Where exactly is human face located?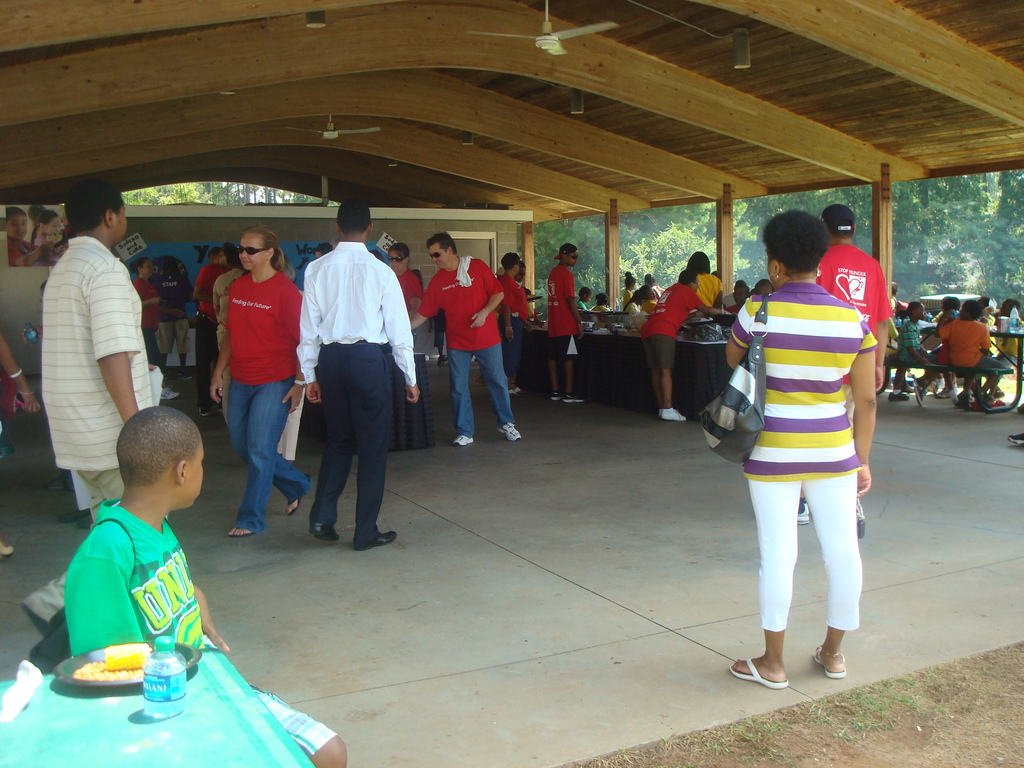
Its bounding box is 764 266 772 278.
